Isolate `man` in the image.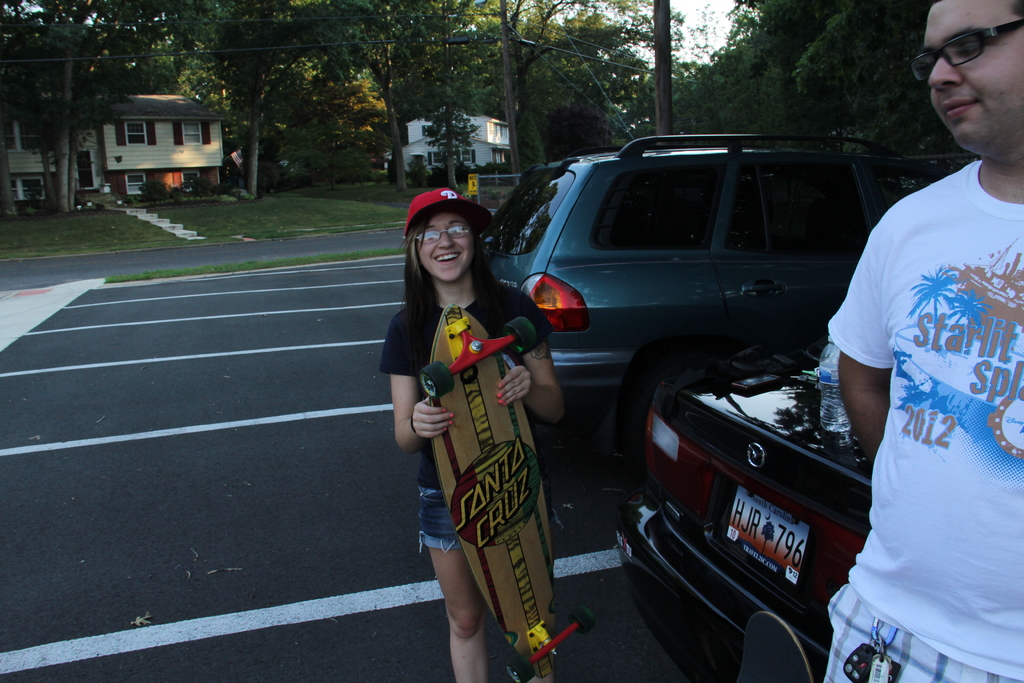
Isolated region: (x1=802, y1=0, x2=1023, y2=682).
